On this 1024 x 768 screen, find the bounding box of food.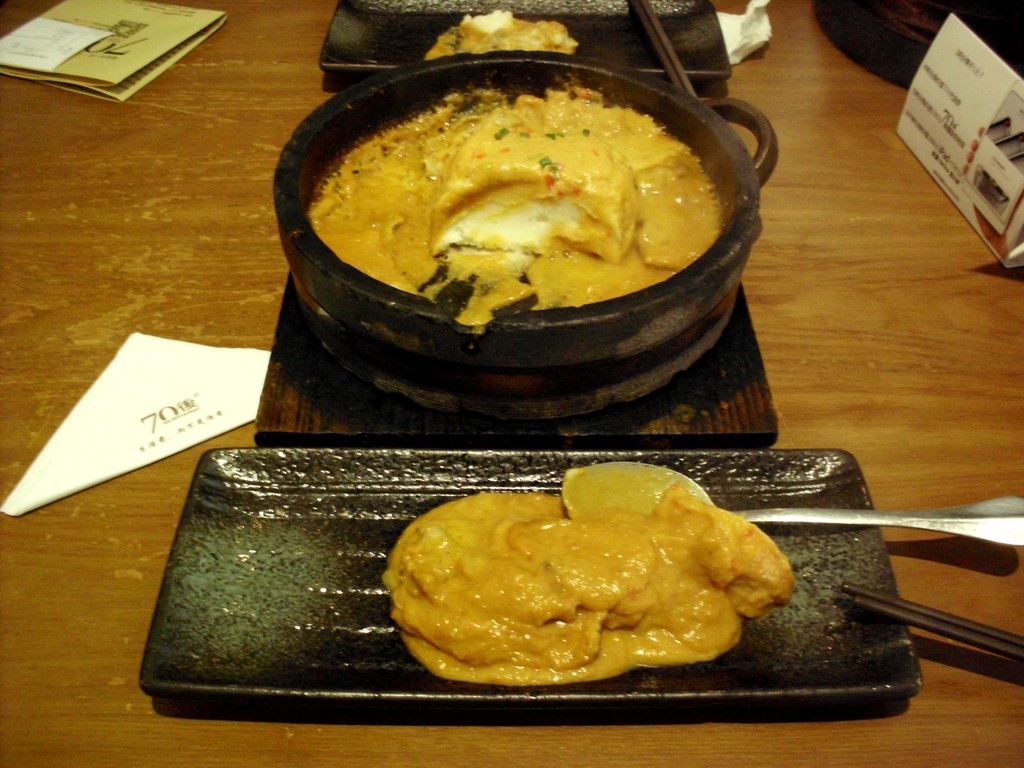
Bounding box: l=424, t=8, r=582, b=62.
